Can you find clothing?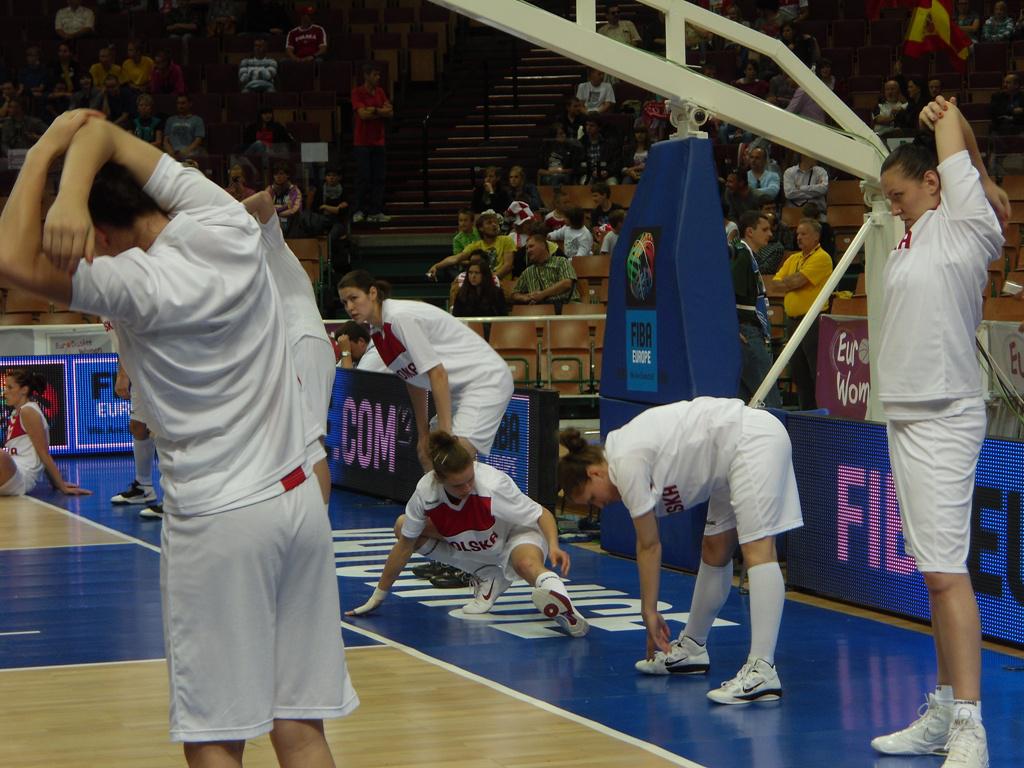
Yes, bounding box: bbox=[57, 9, 92, 49].
